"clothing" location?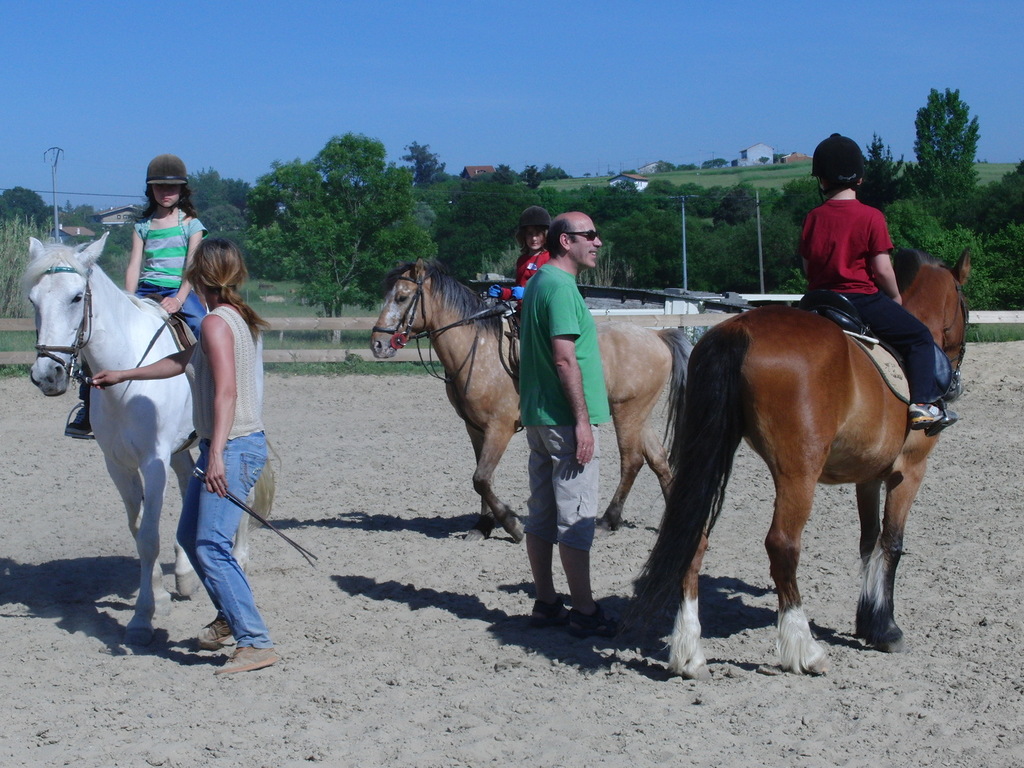
[x1=178, y1=292, x2=267, y2=637]
